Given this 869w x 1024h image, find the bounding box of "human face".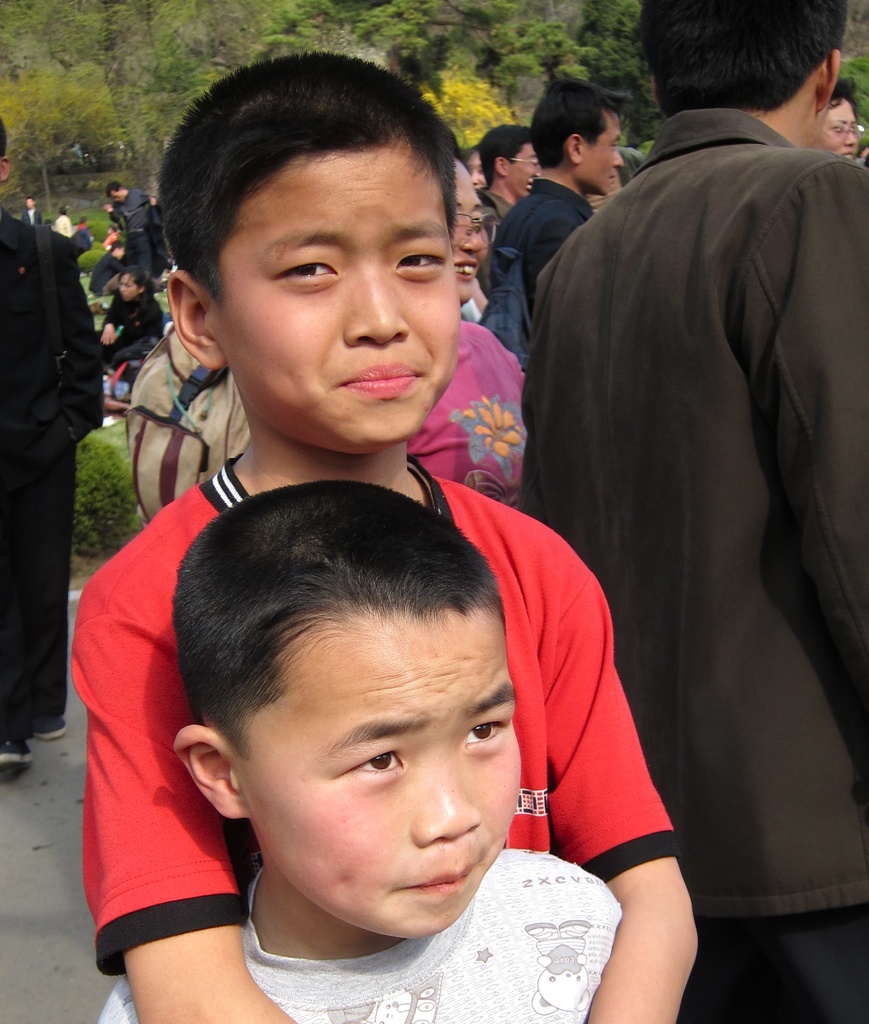
Rect(215, 139, 465, 447).
